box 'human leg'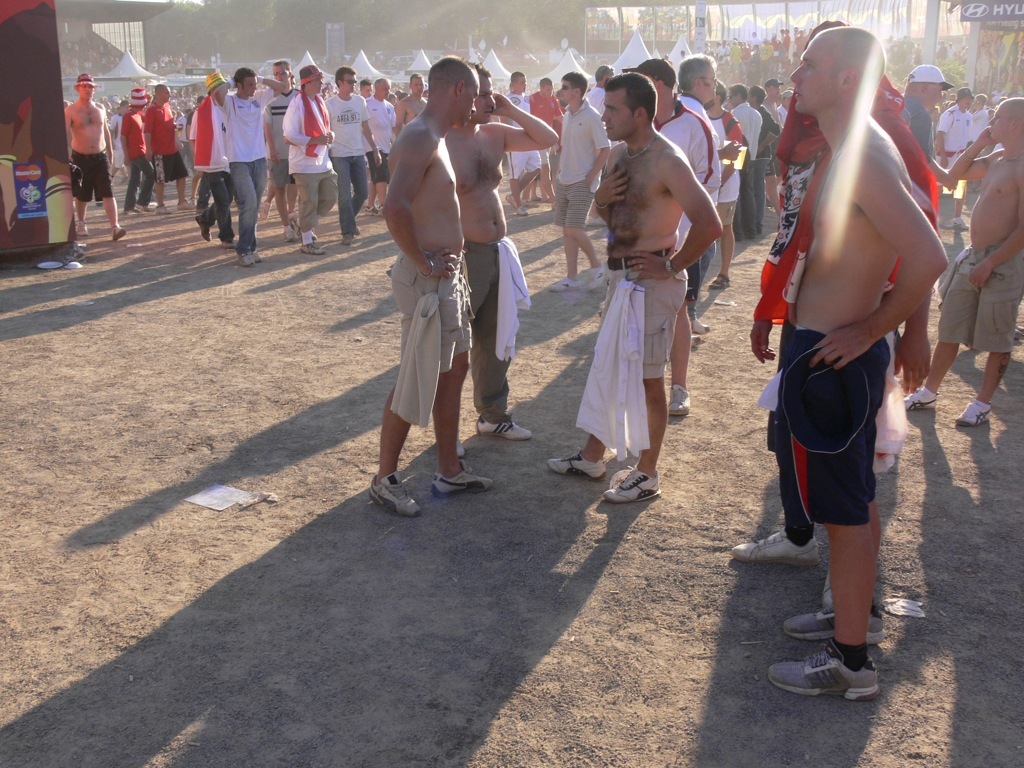
608, 284, 669, 498
